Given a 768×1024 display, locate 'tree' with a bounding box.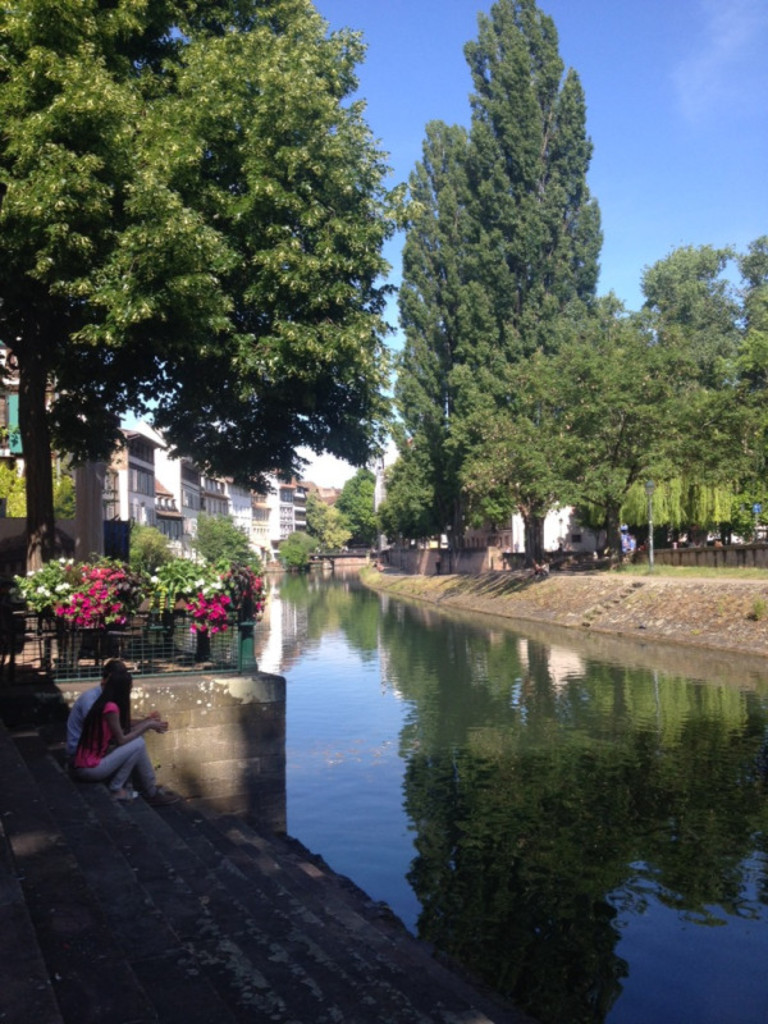
Located: BBox(599, 234, 767, 544).
